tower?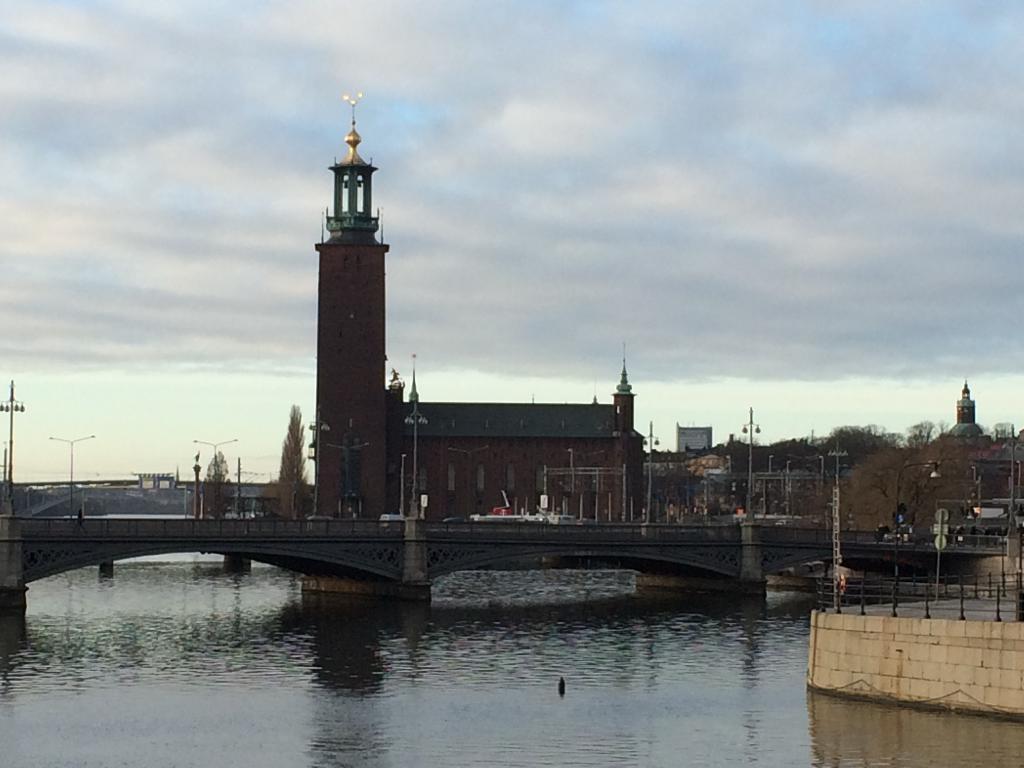
{"x1": 612, "y1": 340, "x2": 637, "y2": 431}
